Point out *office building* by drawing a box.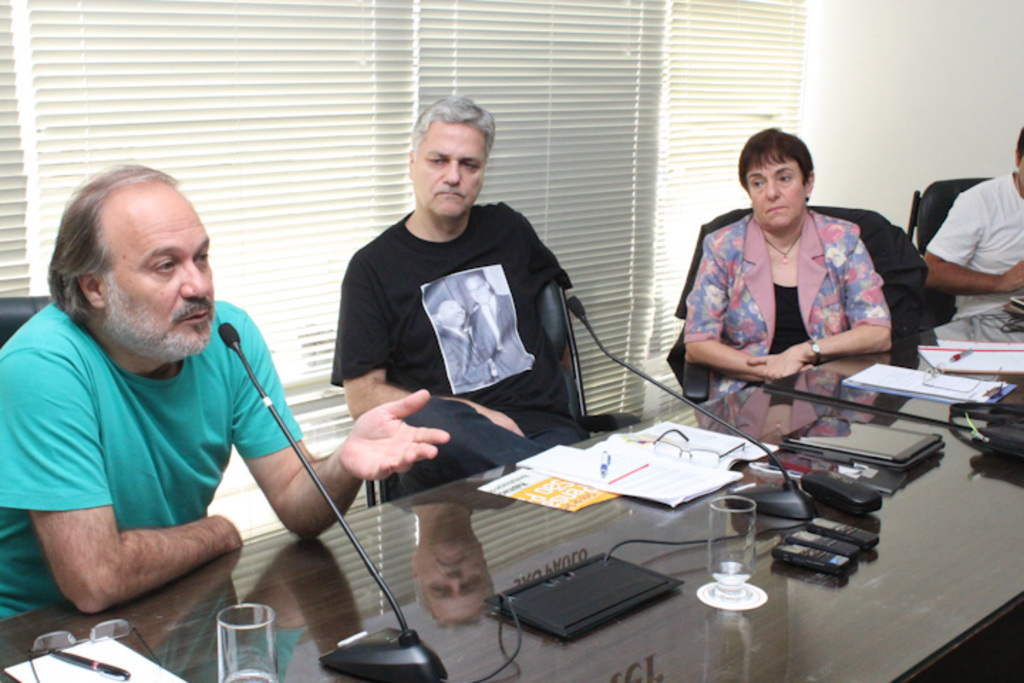
242:10:1023:682.
